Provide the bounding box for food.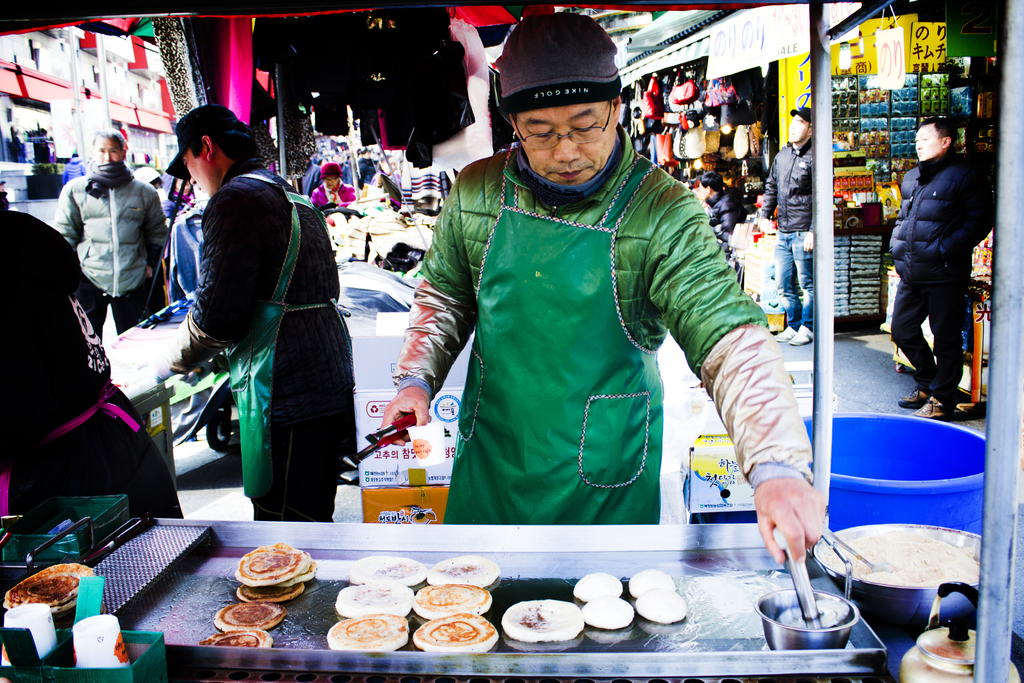
bbox=[413, 581, 494, 620].
